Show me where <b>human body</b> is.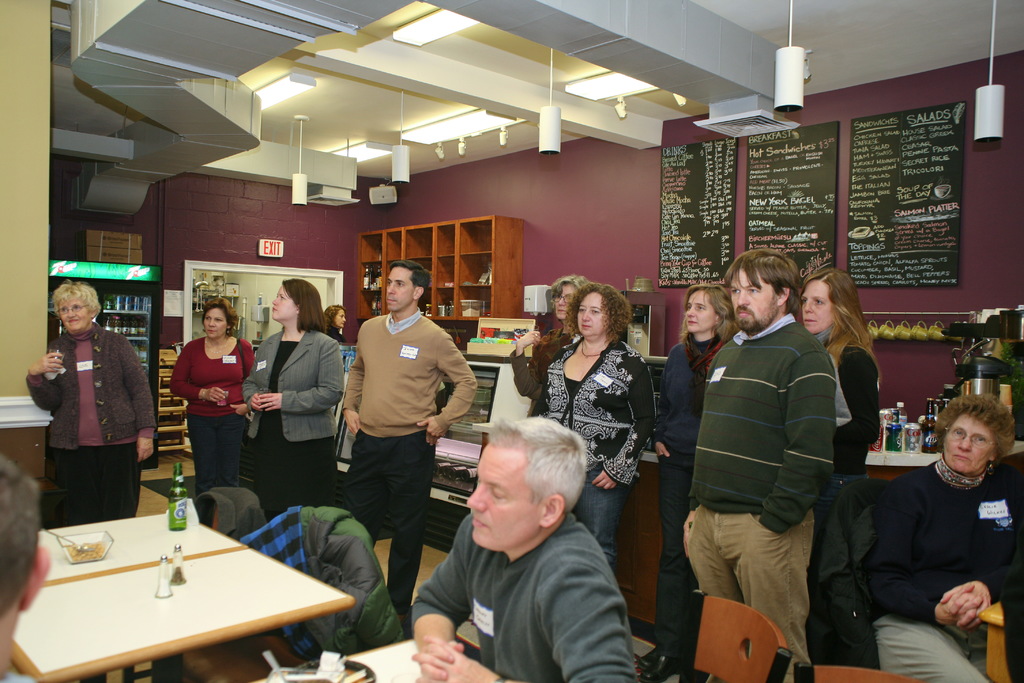
<b>human body</b> is at pyautogui.locateOnScreen(973, 407, 1023, 682).
